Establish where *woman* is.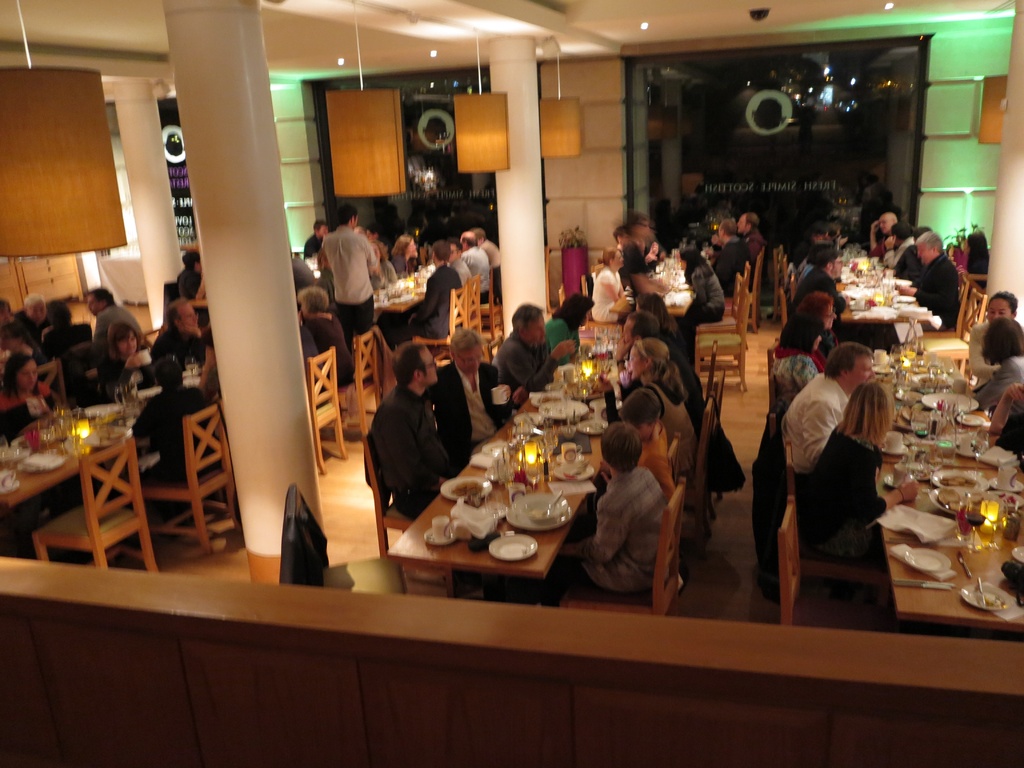
Established at select_region(969, 316, 1023, 435).
